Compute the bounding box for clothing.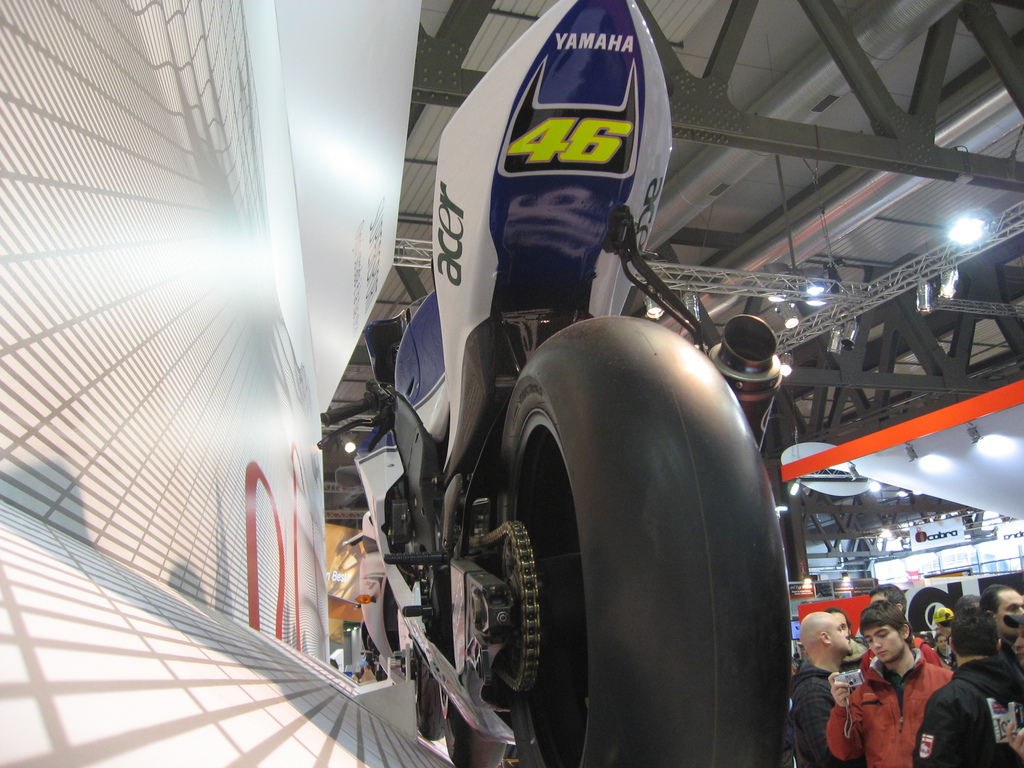
detection(909, 653, 1023, 759).
